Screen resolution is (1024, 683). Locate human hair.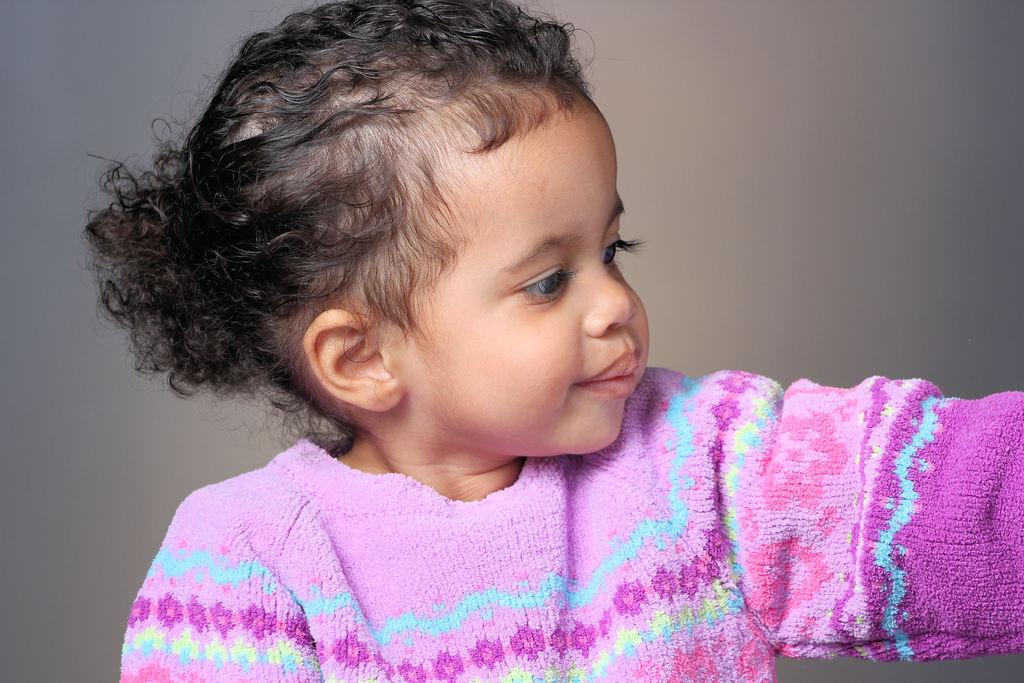
locate(99, 4, 667, 453).
